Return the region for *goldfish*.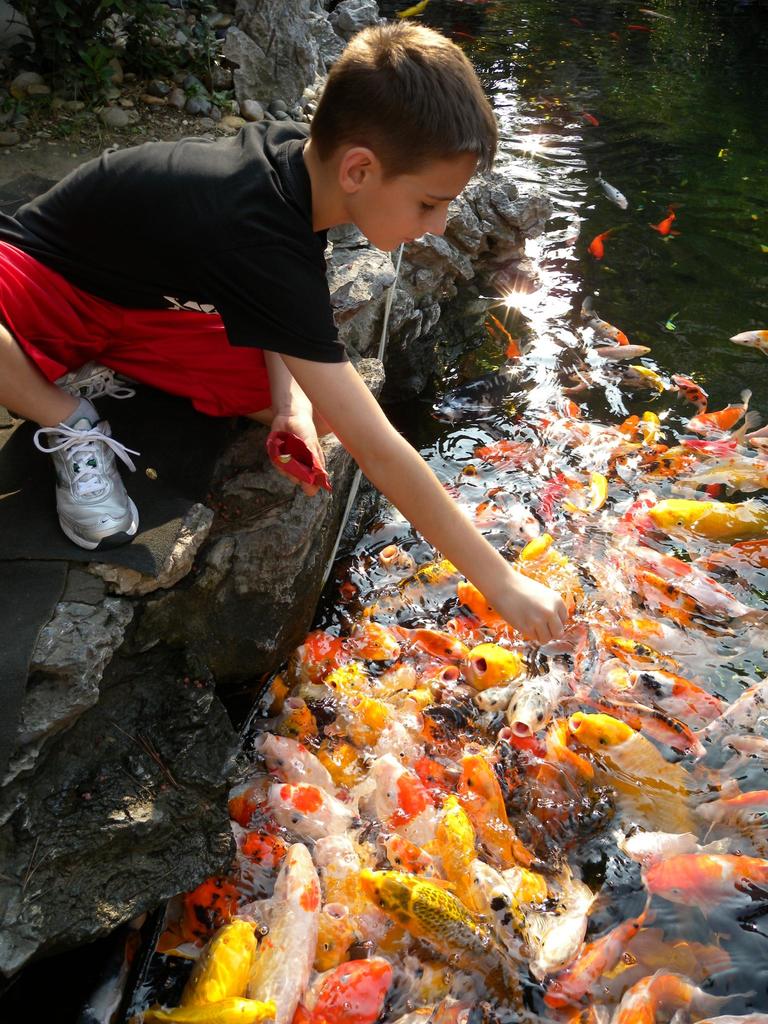
crop(627, 24, 651, 31).
